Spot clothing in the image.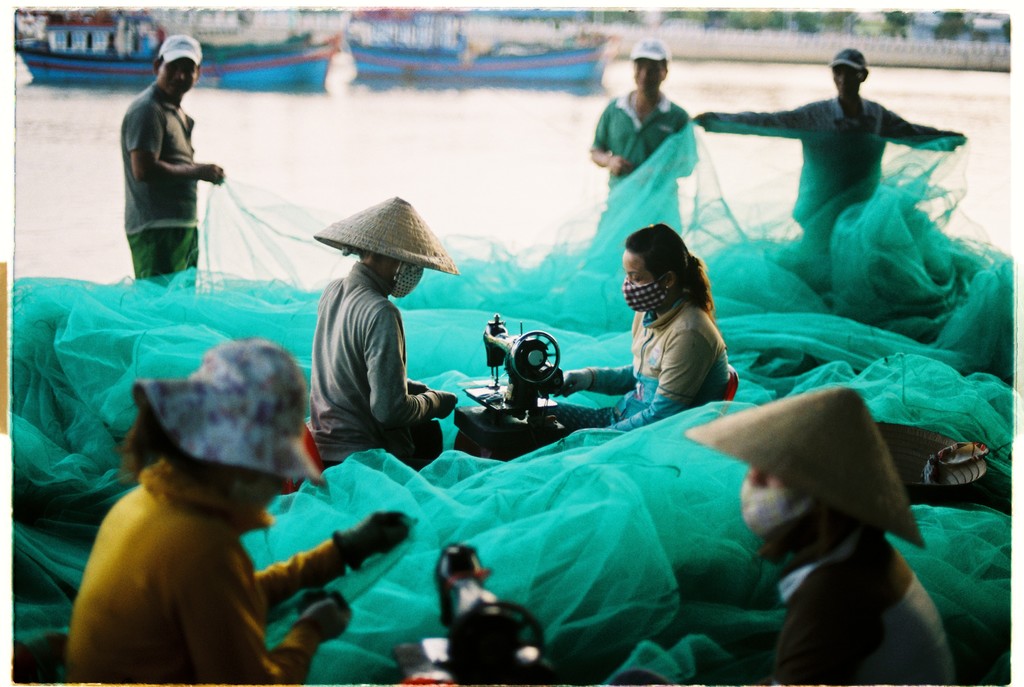
clothing found at (614,521,959,686).
